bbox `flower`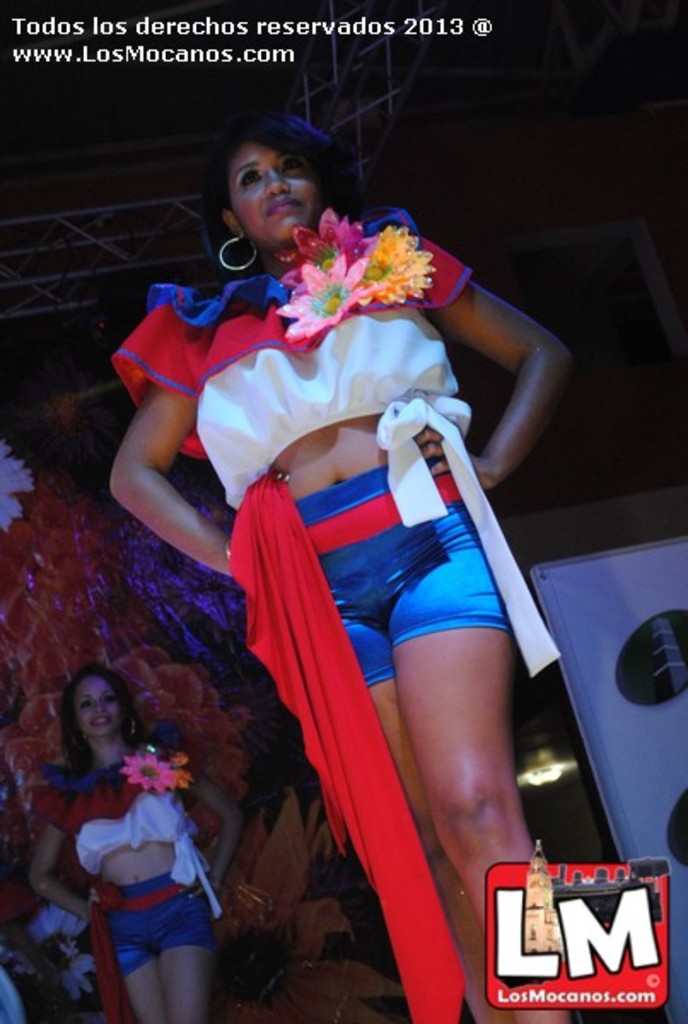
box=[176, 756, 189, 792]
